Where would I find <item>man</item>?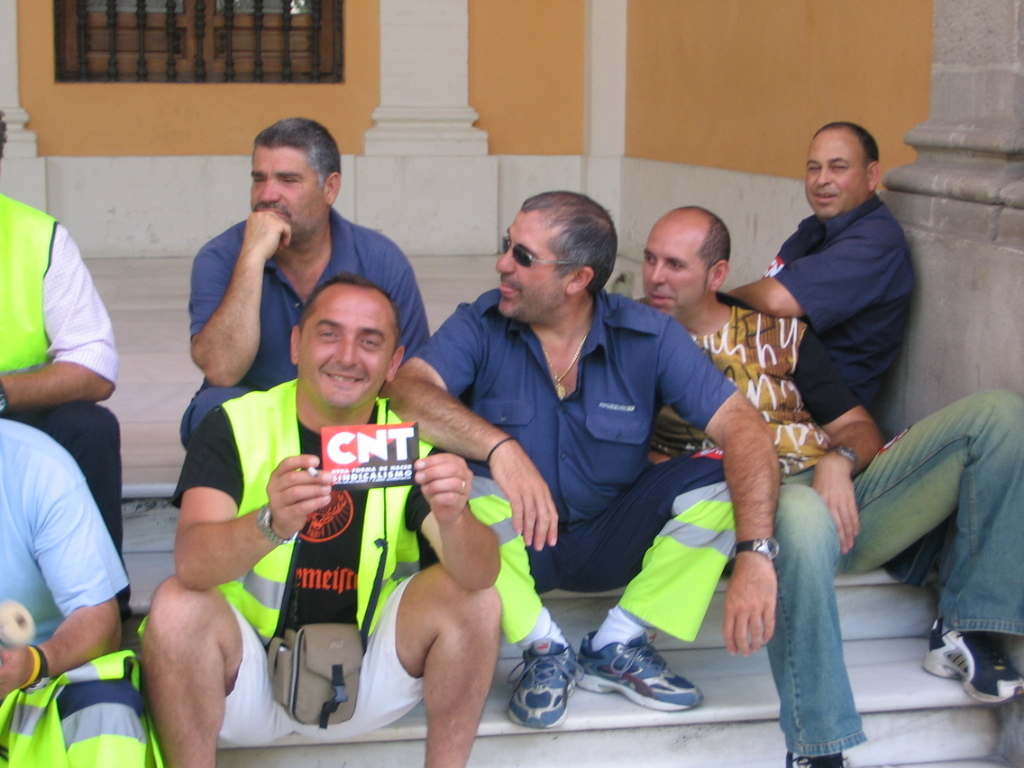
At bbox=[373, 190, 781, 731].
